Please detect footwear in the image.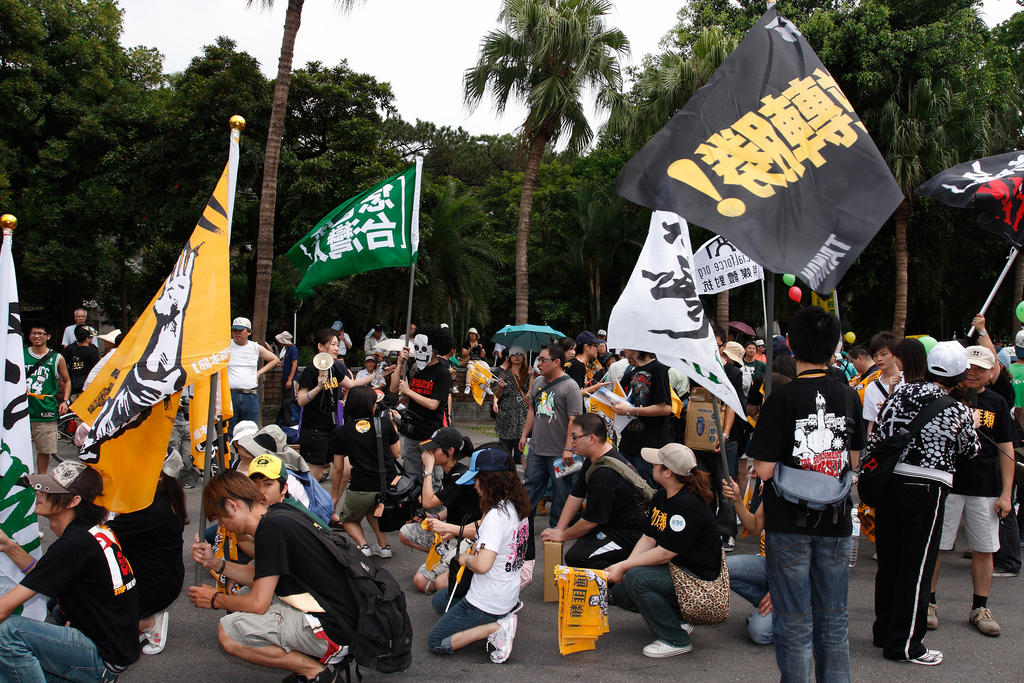
crop(138, 630, 147, 639).
